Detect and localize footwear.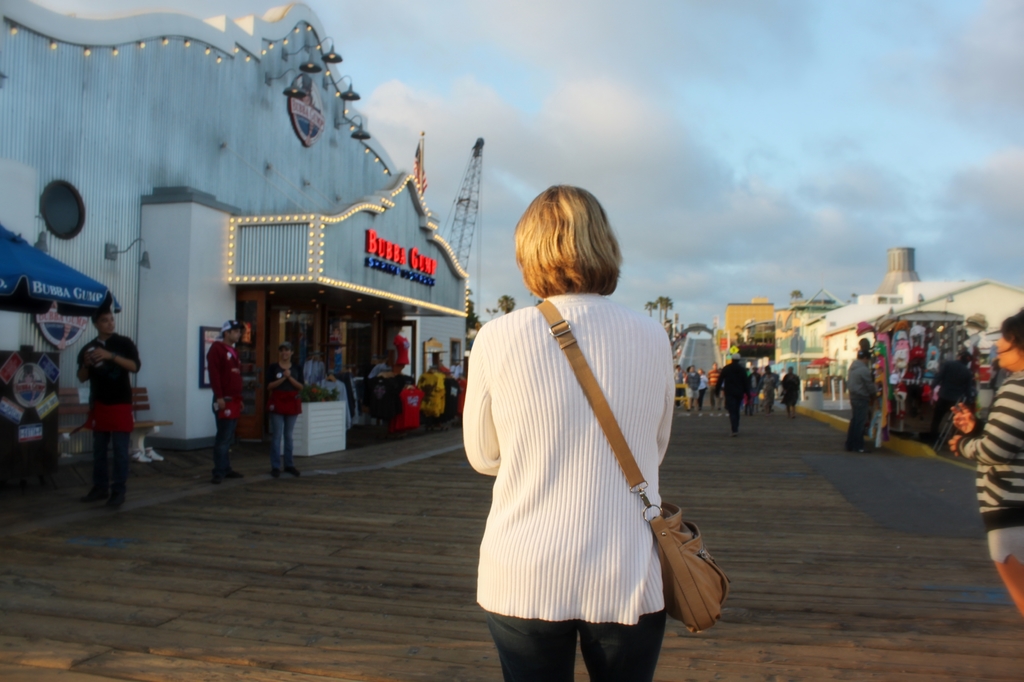
Localized at pyautogui.locateOnScreen(225, 464, 244, 479).
